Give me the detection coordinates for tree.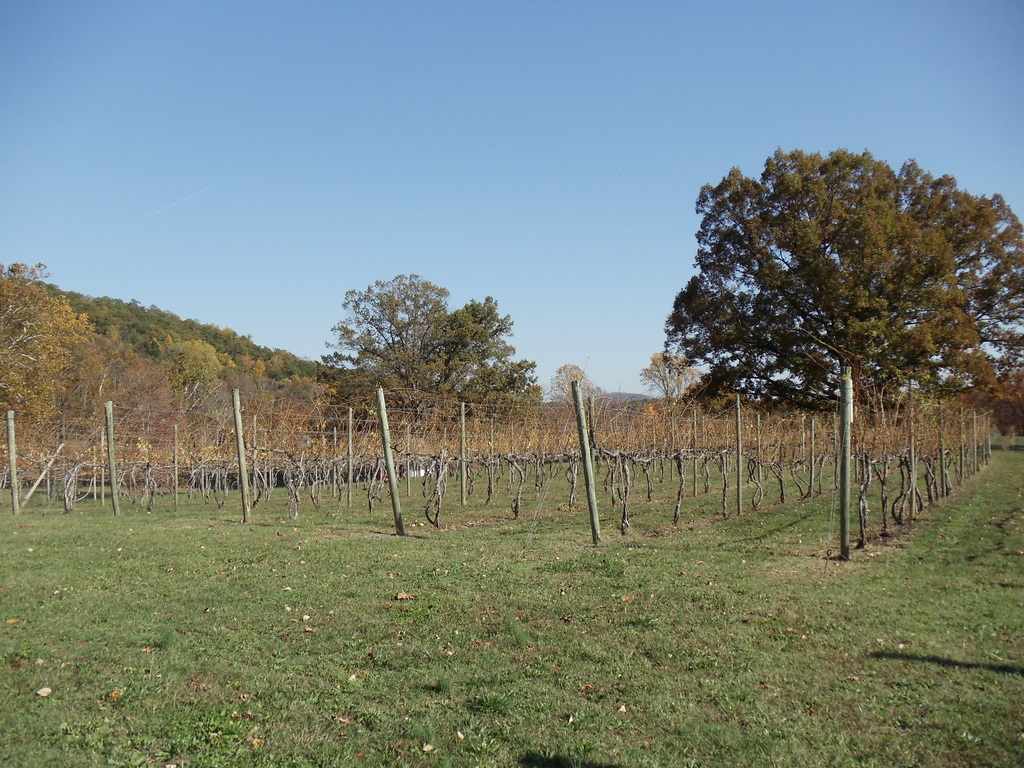
bbox=(317, 273, 451, 452).
